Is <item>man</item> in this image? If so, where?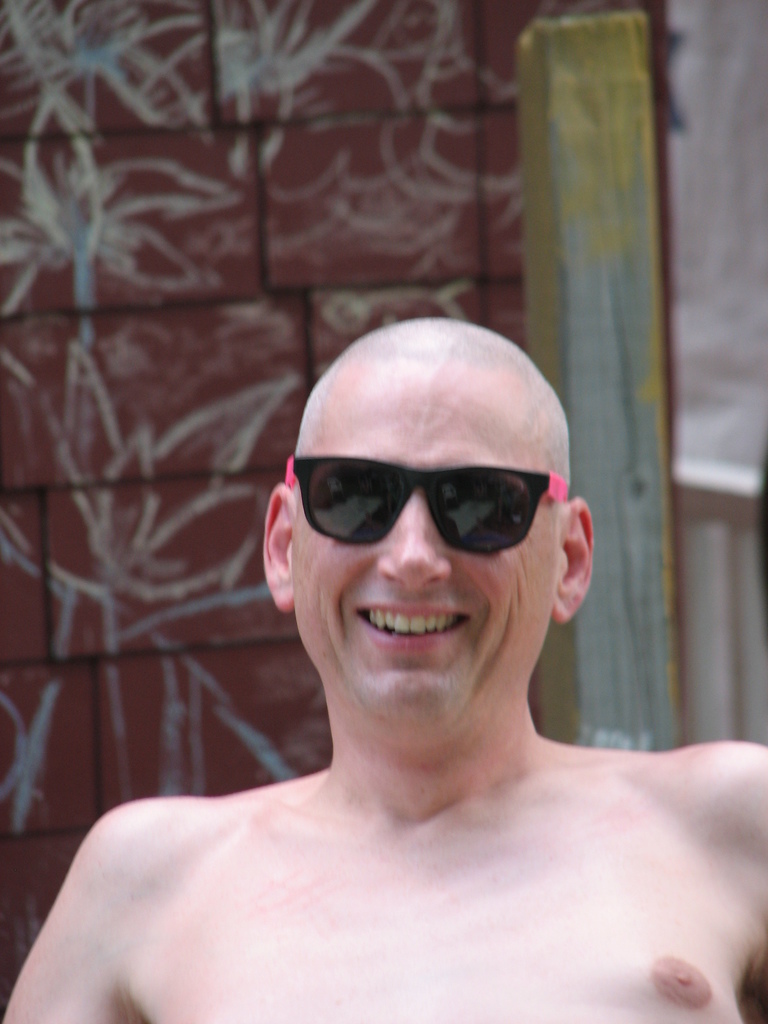
Yes, at detection(0, 316, 767, 1023).
